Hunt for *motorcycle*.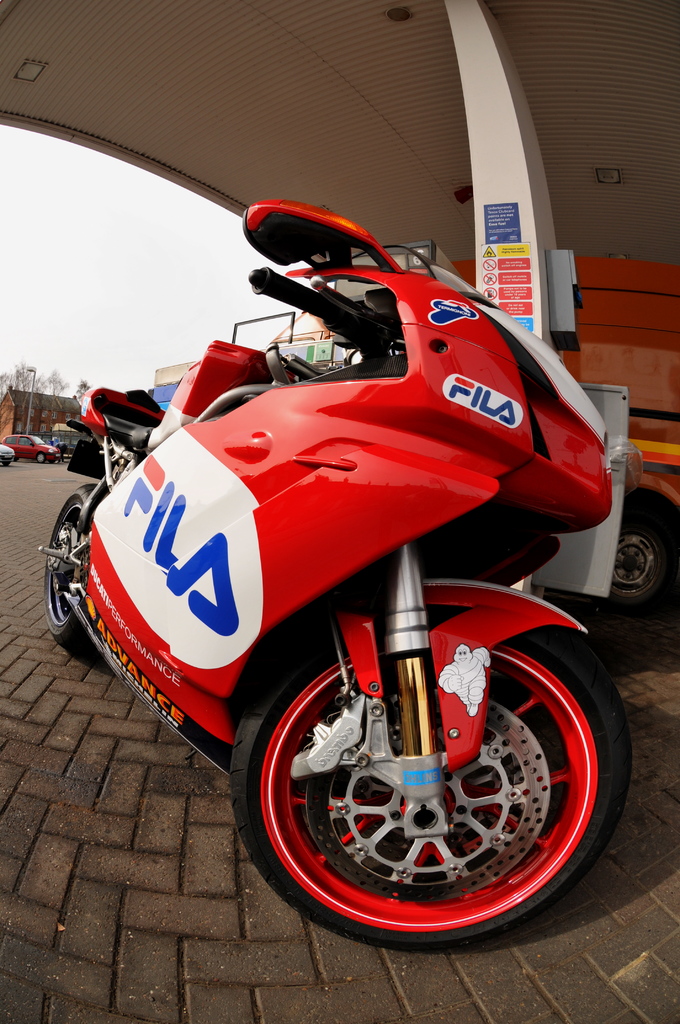
Hunted down at [45,179,630,986].
